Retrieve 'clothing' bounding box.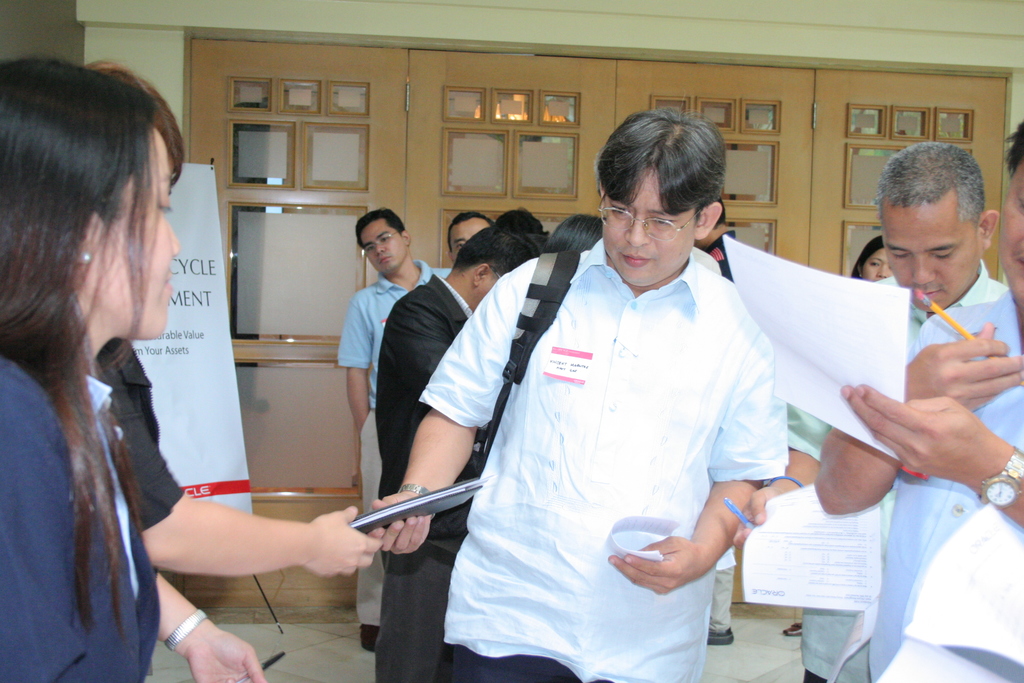
Bounding box: box=[0, 361, 163, 682].
